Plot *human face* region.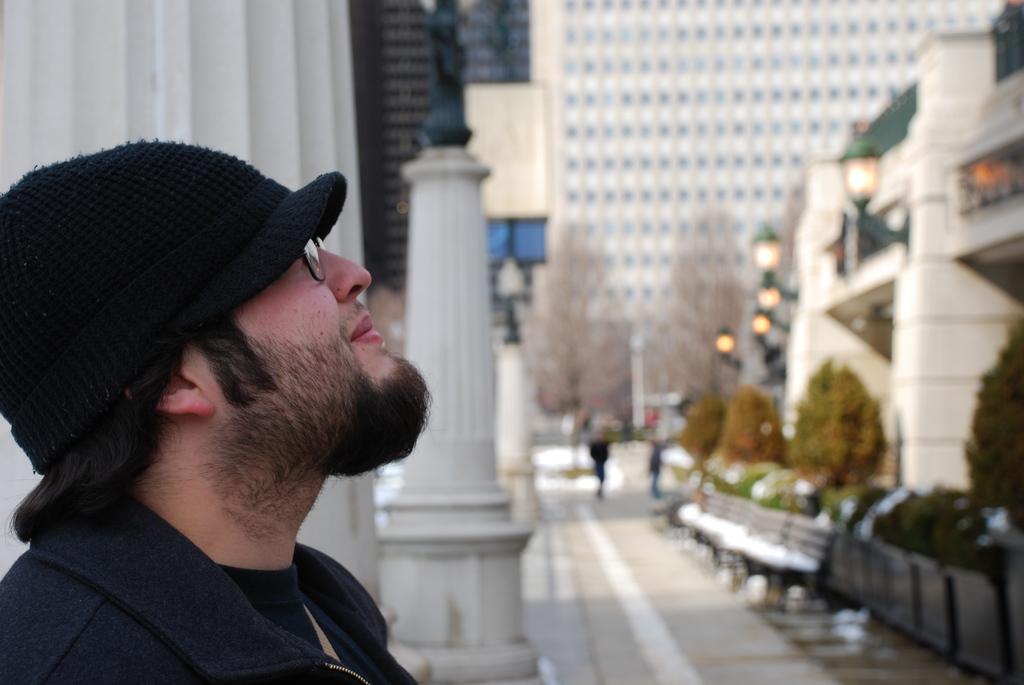
Plotted at (x1=226, y1=226, x2=417, y2=449).
